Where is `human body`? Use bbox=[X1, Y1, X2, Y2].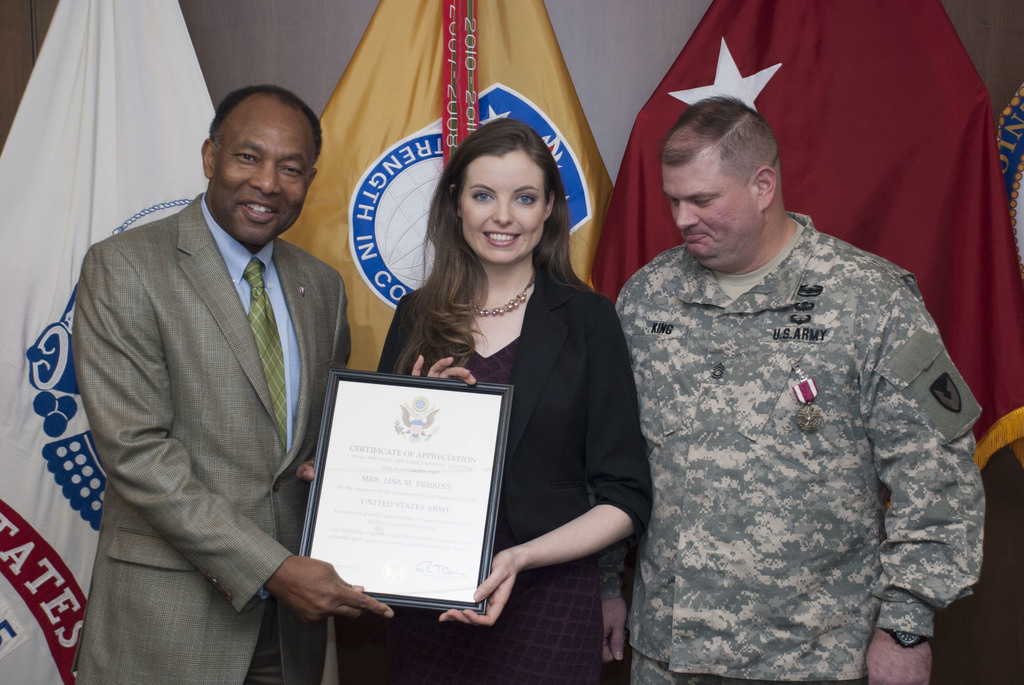
bbox=[329, 118, 652, 684].
